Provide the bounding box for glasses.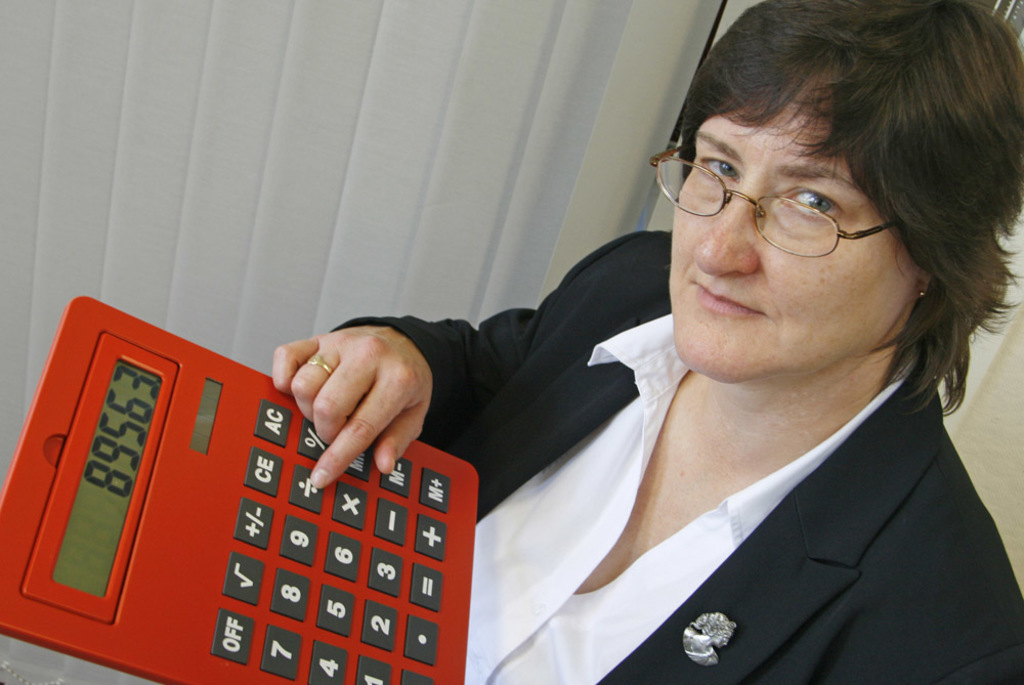
select_region(667, 151, 926, 245).
